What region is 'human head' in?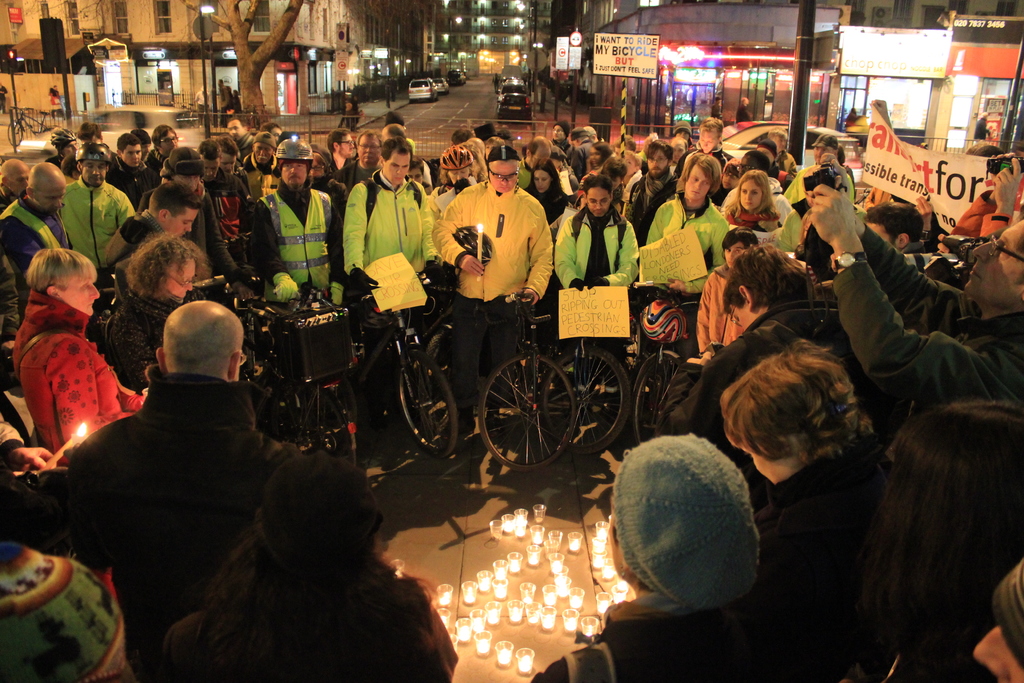
[250,449,387,593].
